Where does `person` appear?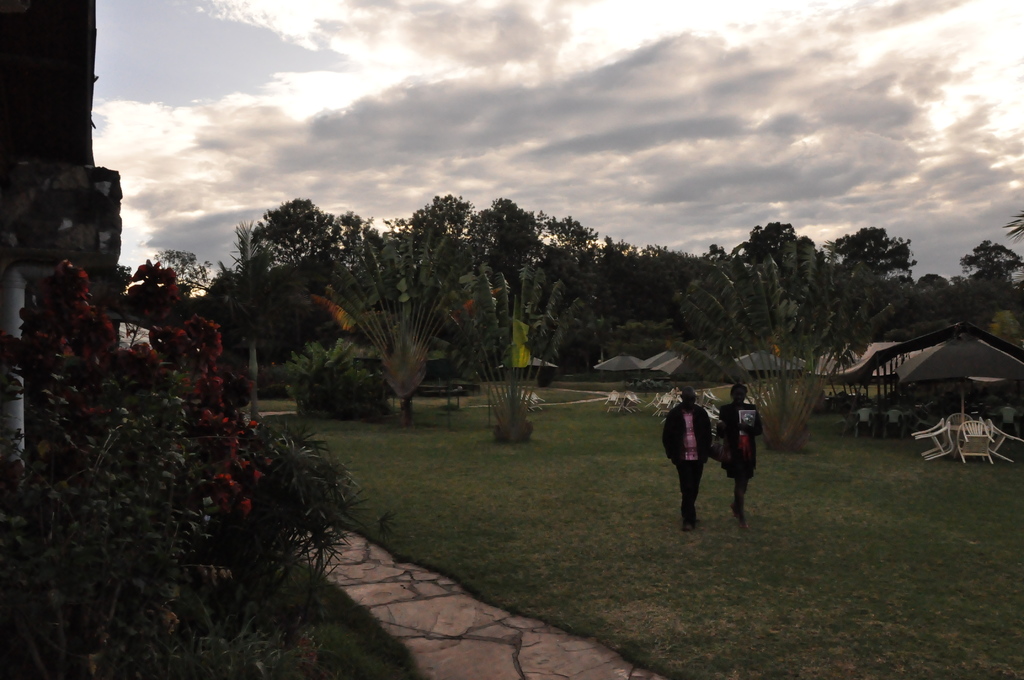
Appears at left=719, top=385, right=765, bottom=522.
